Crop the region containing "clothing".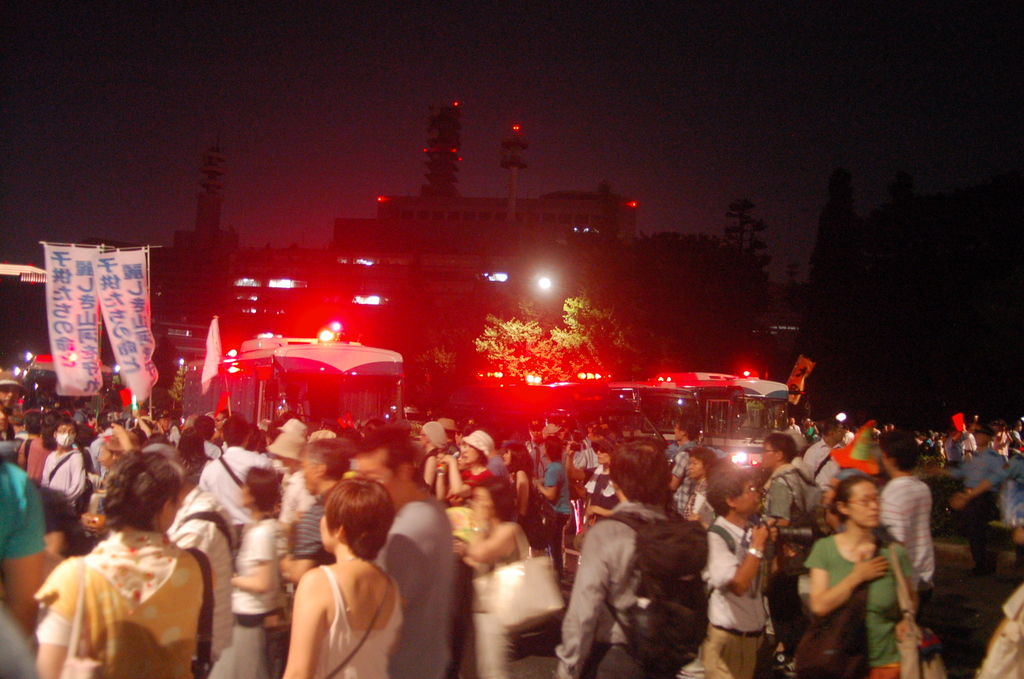
Crop region: 766:455:820:534.
